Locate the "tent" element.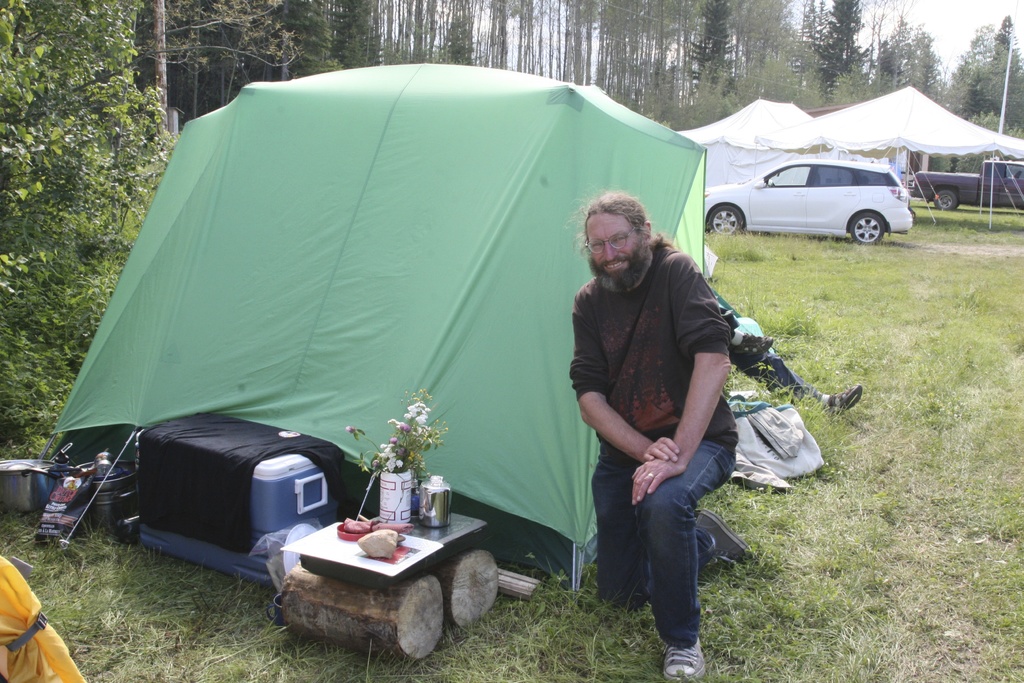
Element bbox: region(804, 71, 1023, 189).
